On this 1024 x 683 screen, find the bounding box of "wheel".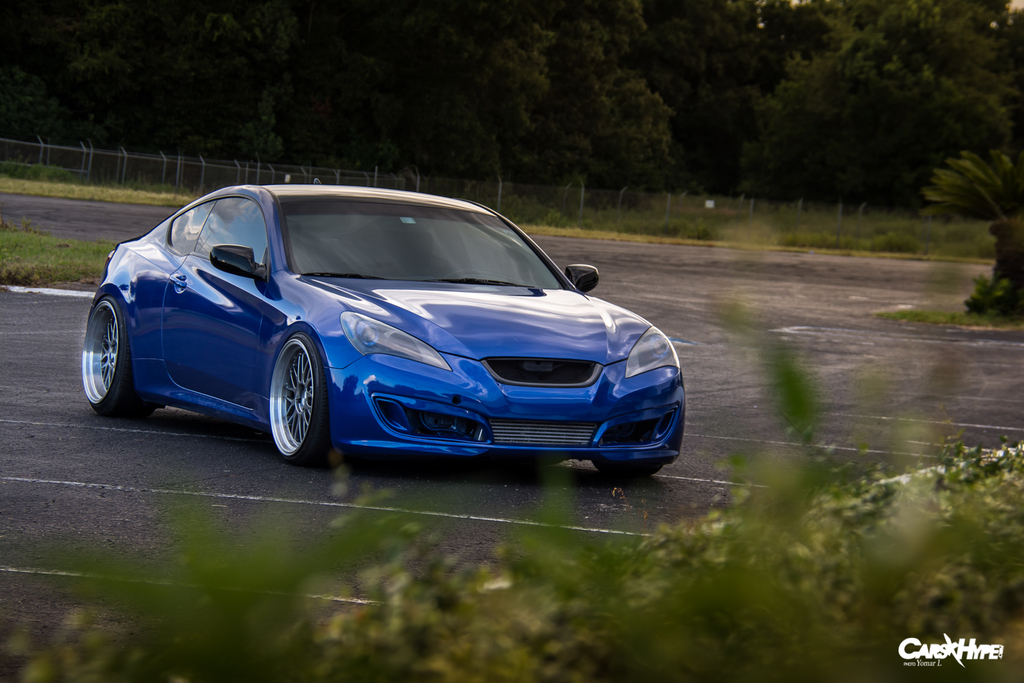
Bounding box: (x1=80, y1=296, x2=152, y2=417).
